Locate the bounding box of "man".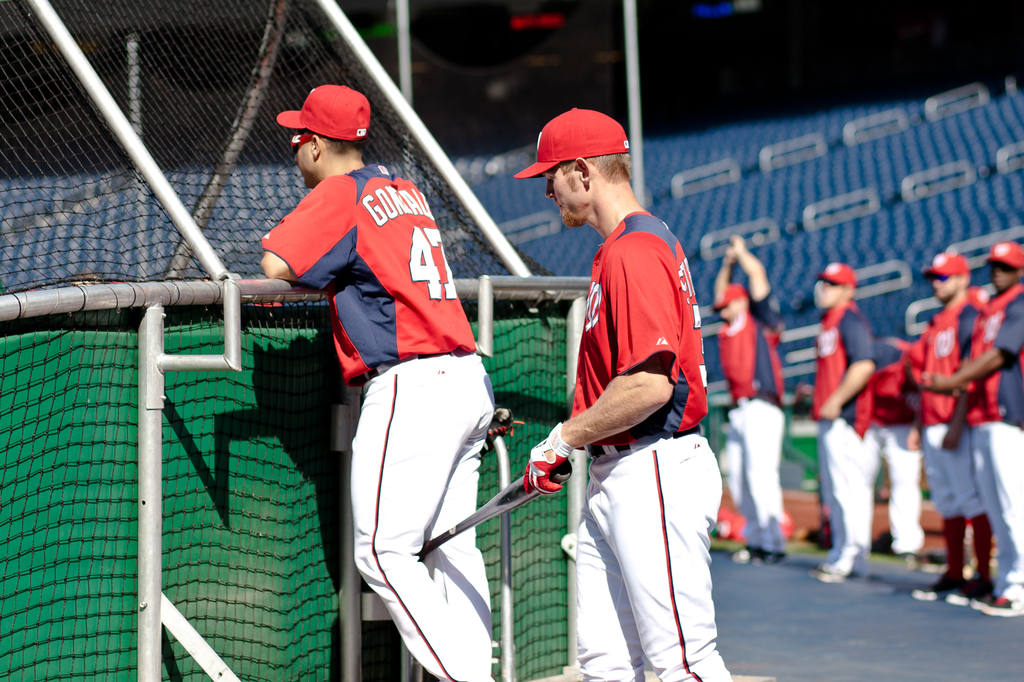
Bounding box: crop(812, 265, 876, 580).
